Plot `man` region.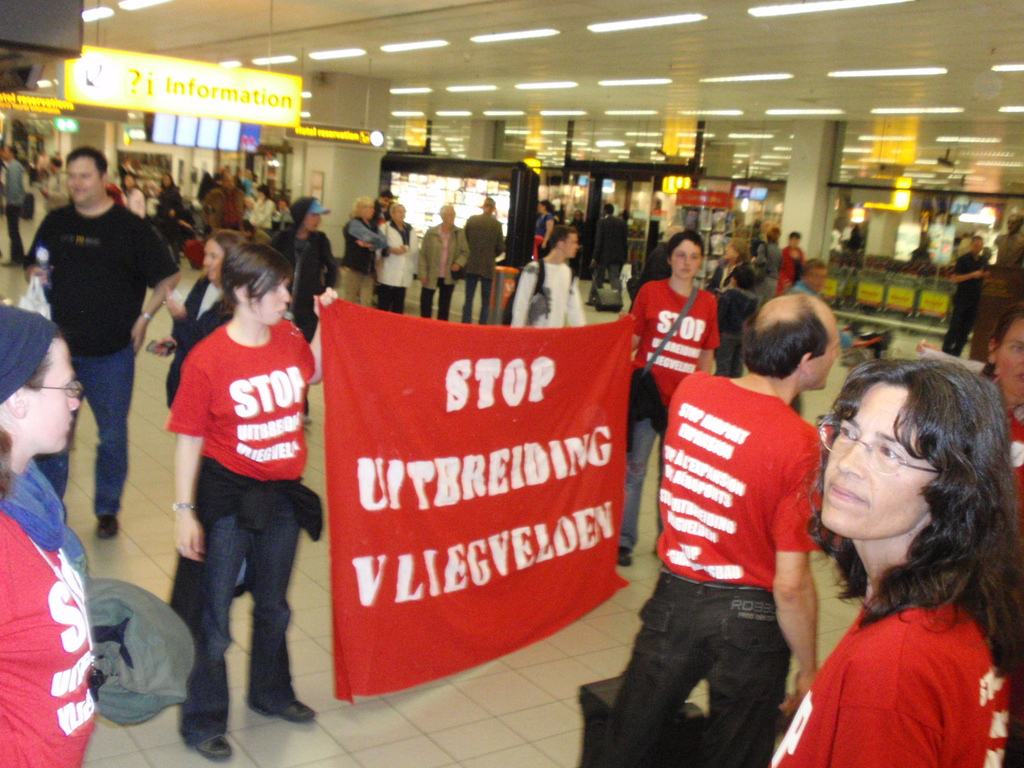
Plotted at 752, 224, 778, 312.
